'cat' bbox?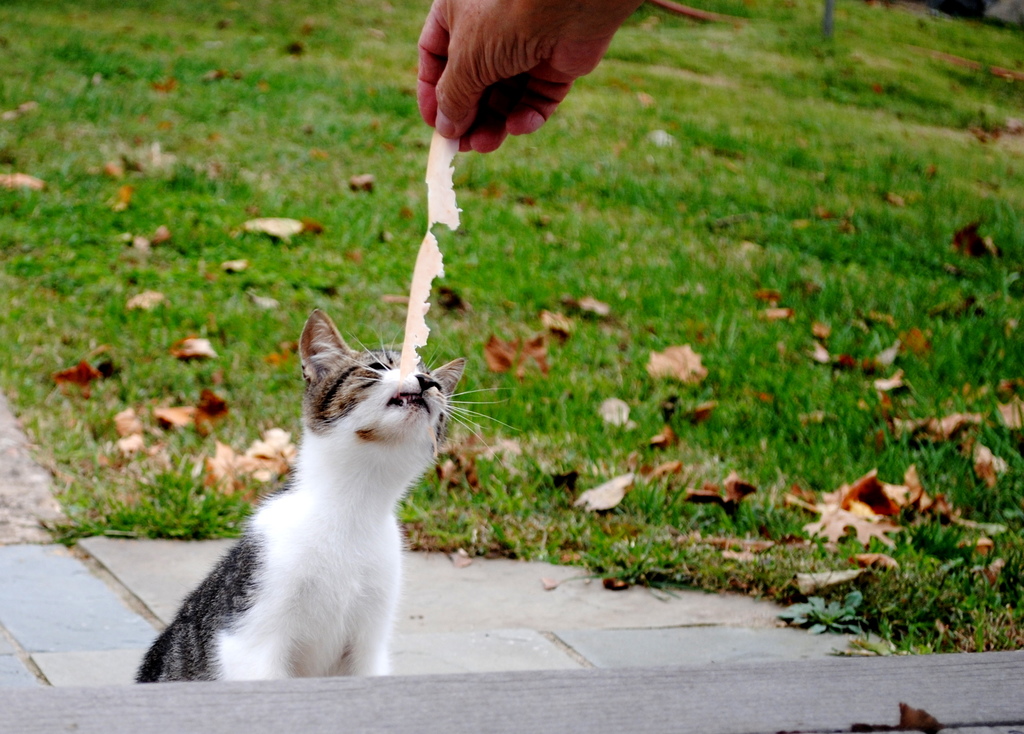
131,306,522,687
